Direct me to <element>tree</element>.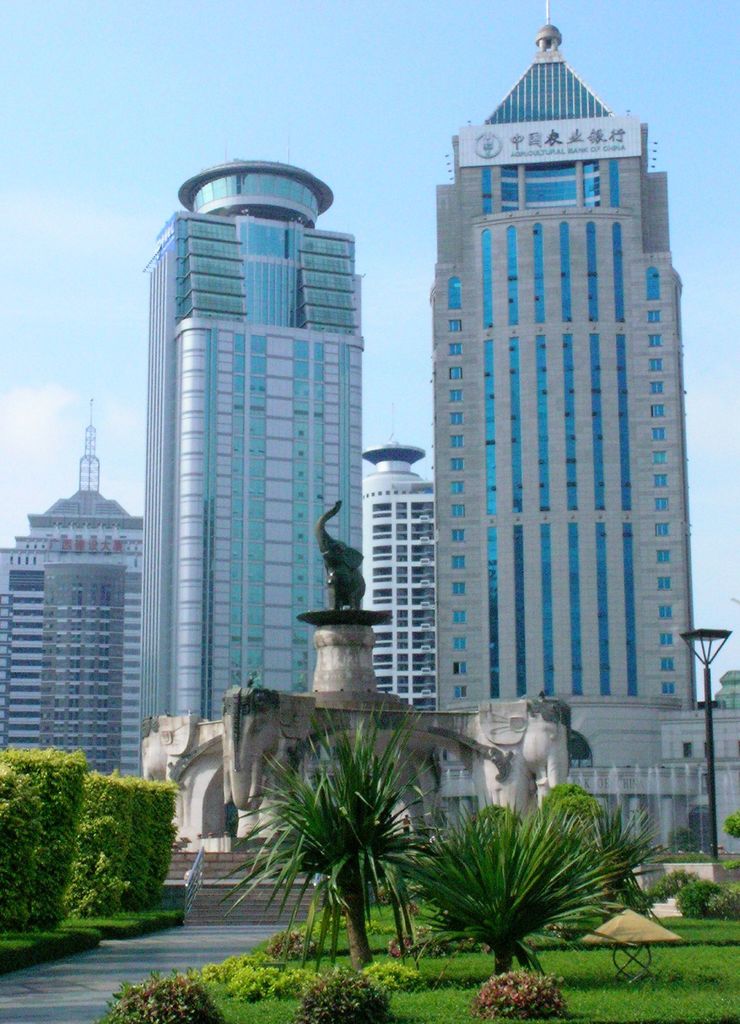
Direction: crop(303, 964, 415, 1023).
